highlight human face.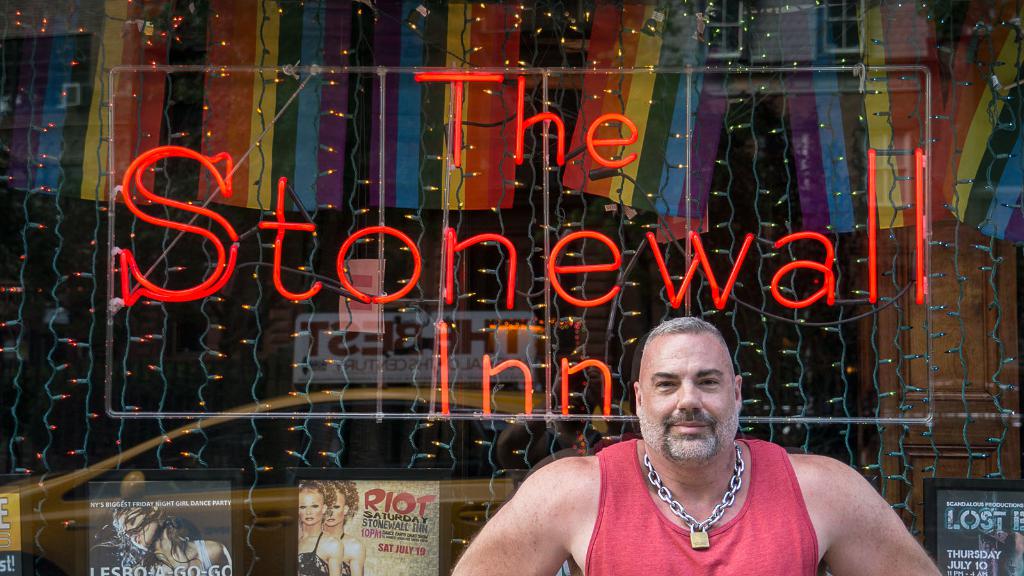
Highlighted region: rect(326, 487, 345, 525).
